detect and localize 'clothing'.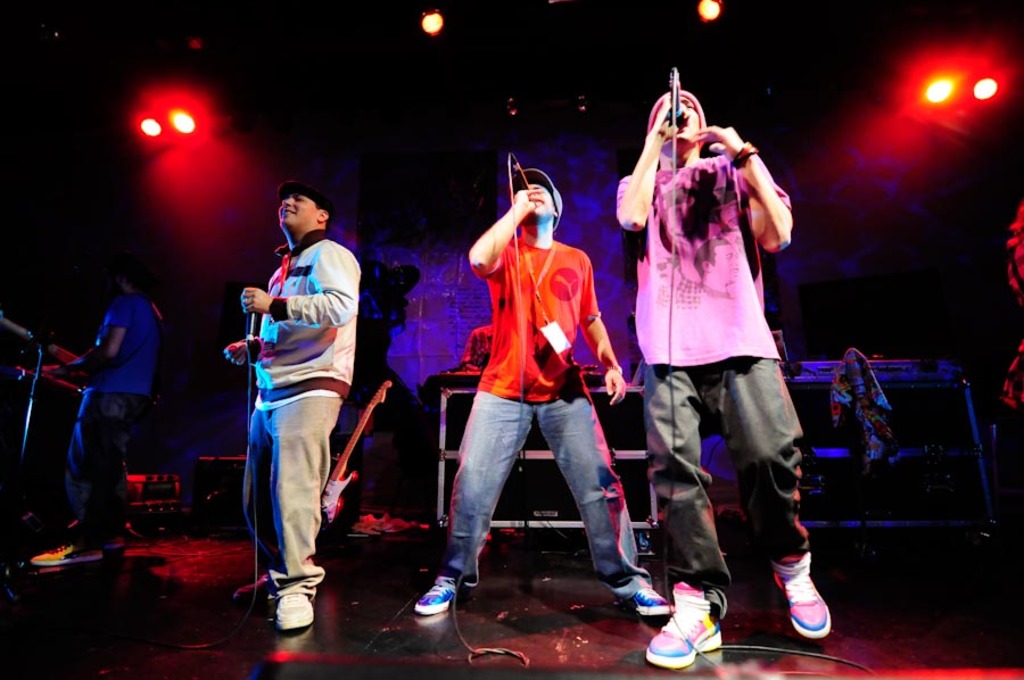
Localized at {"x1": 611, "y1": 151, "x2": 815, "y2": 600}.
